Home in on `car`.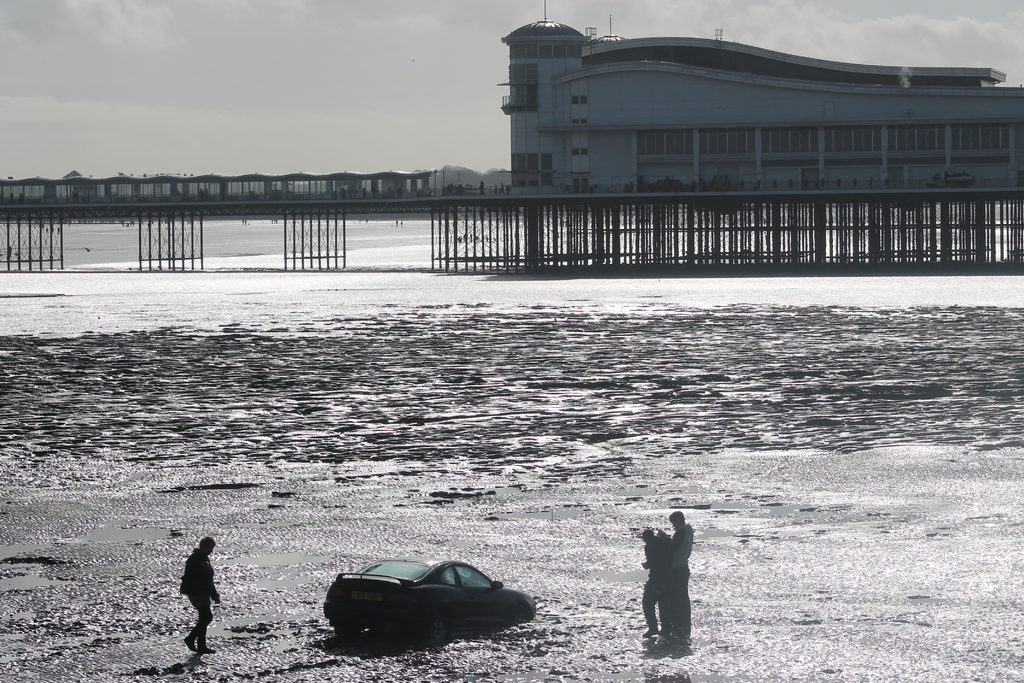
Homed in at 325/551/536/648.
